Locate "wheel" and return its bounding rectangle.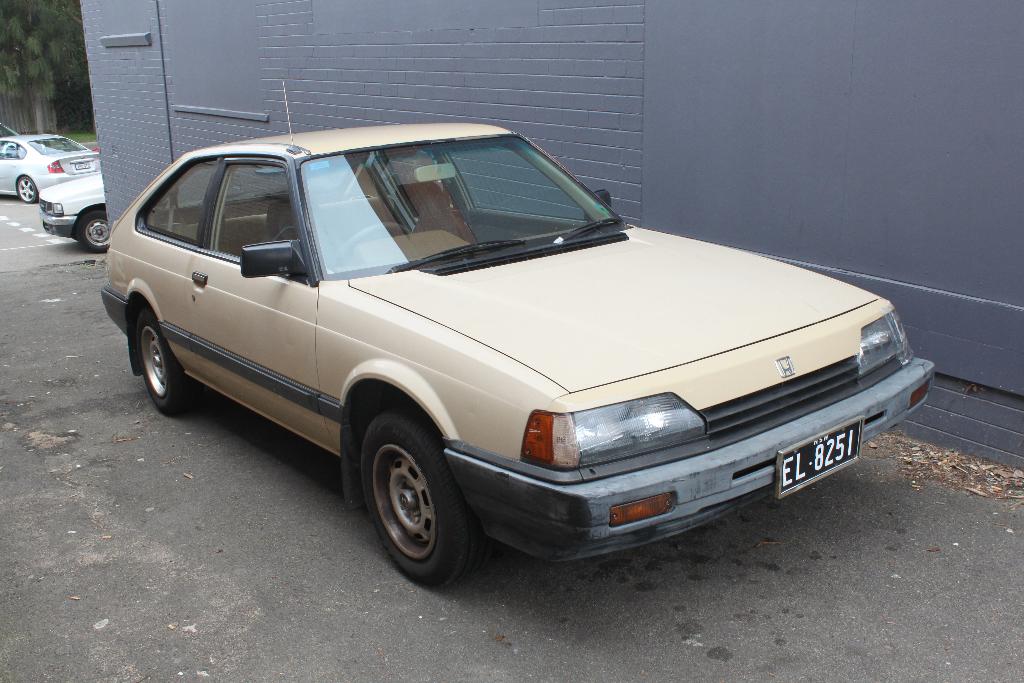
{"x1": 72, "y1": 215, "x2": 111, "y2": 252}.
